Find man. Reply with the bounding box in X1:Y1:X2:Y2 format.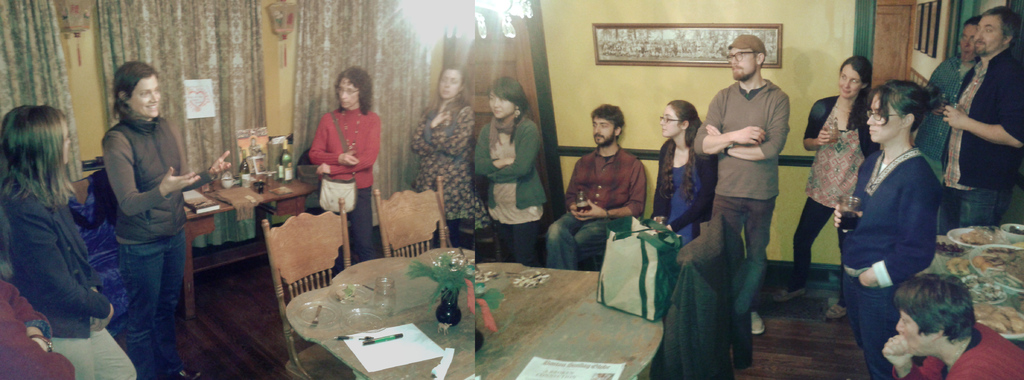
933:6:1023:235.
